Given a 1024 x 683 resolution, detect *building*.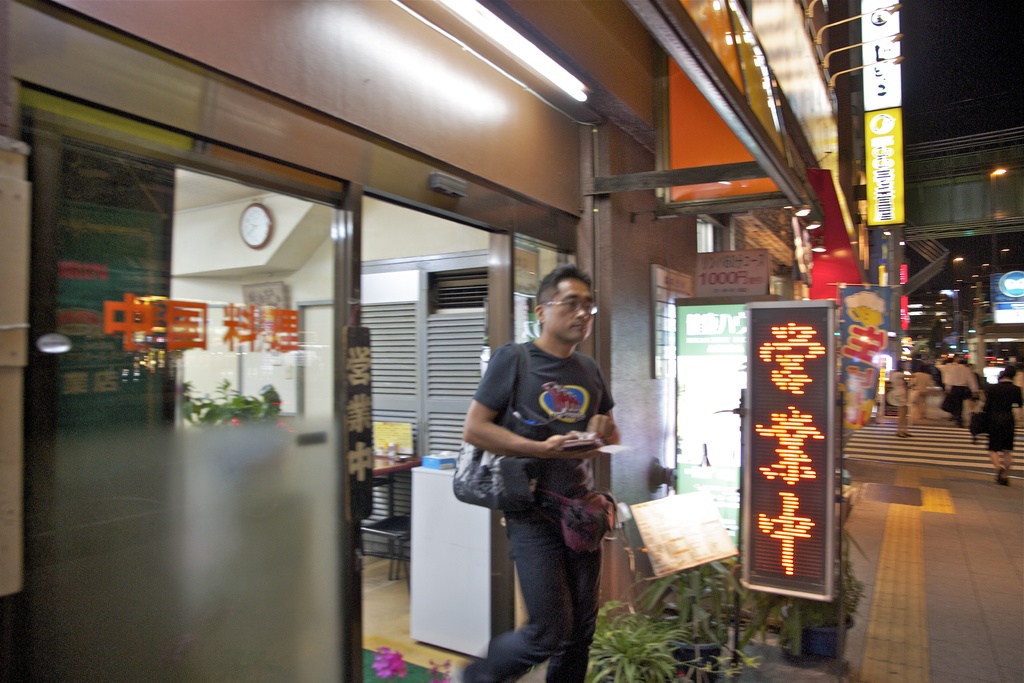
crop(902, 75, 1023, 374).
